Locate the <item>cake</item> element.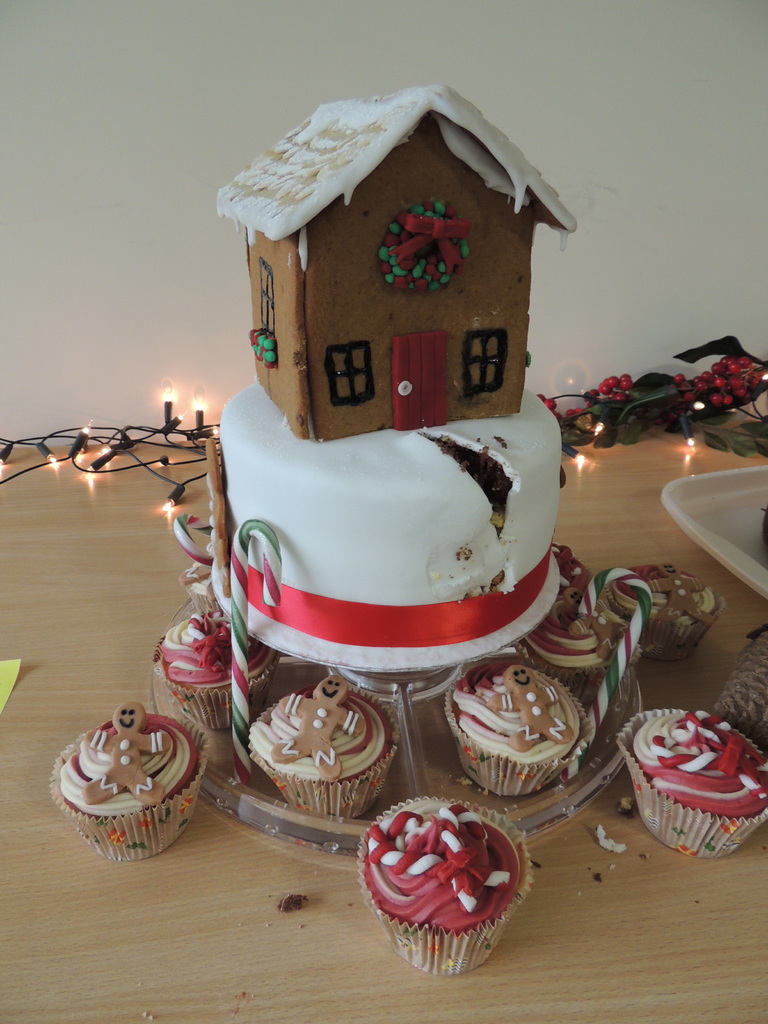
Element bbox: box=[219, 83, 583, 669].
